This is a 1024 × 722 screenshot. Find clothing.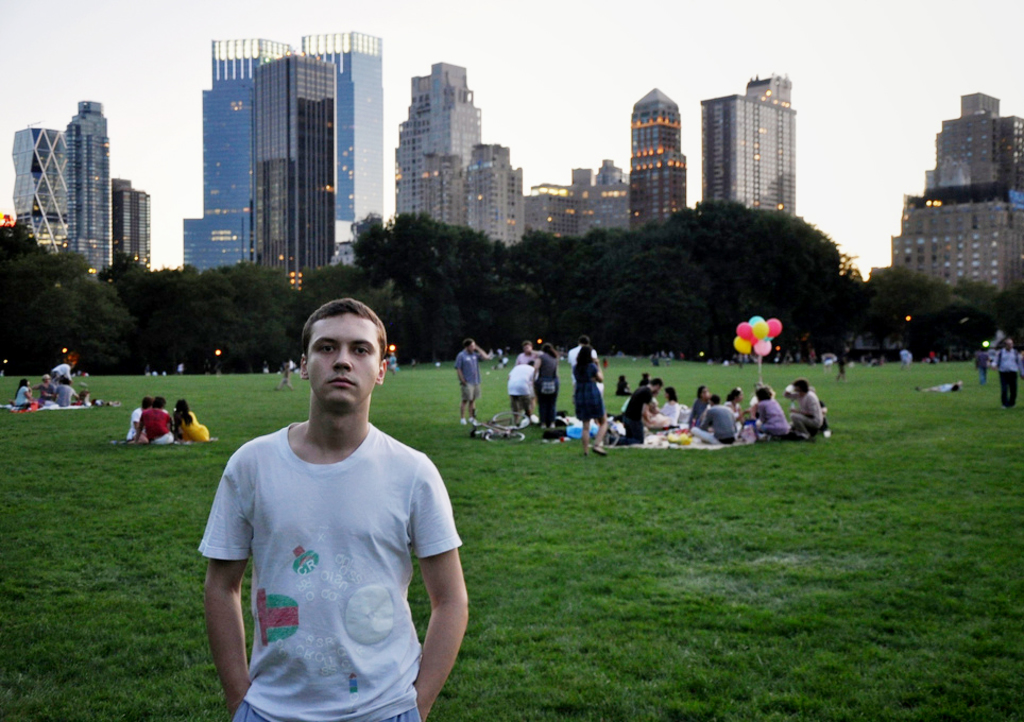
Bounding box: region(507, 363, 533, 419).
